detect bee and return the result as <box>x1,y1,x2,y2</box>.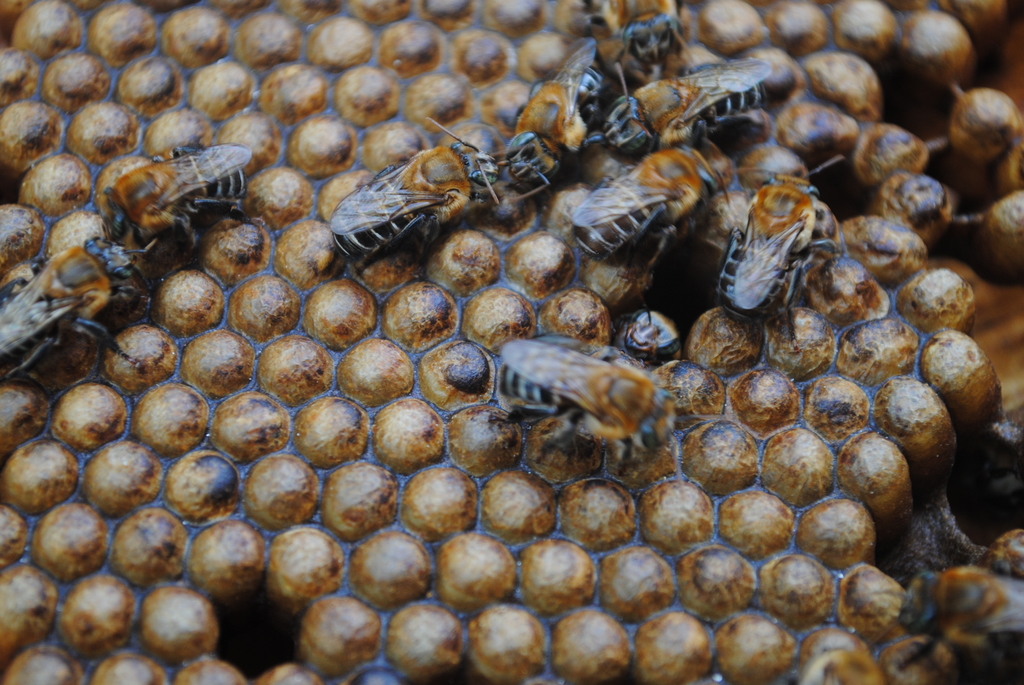
<box>497,323,687,488</box>.
